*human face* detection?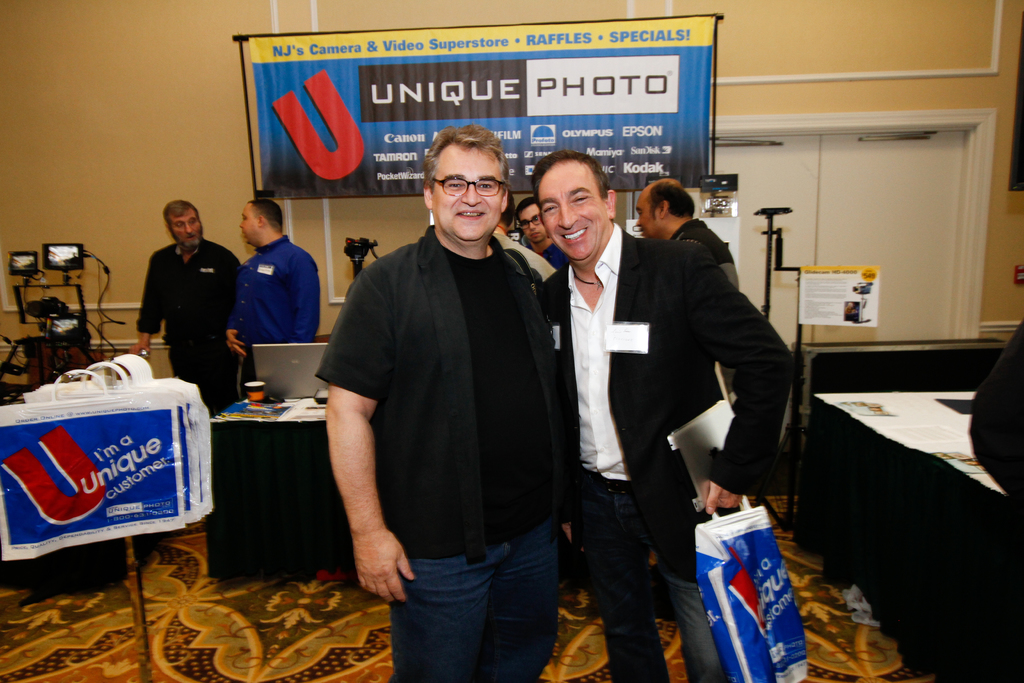
(left=519, top=201, right=543, bottom=247)
